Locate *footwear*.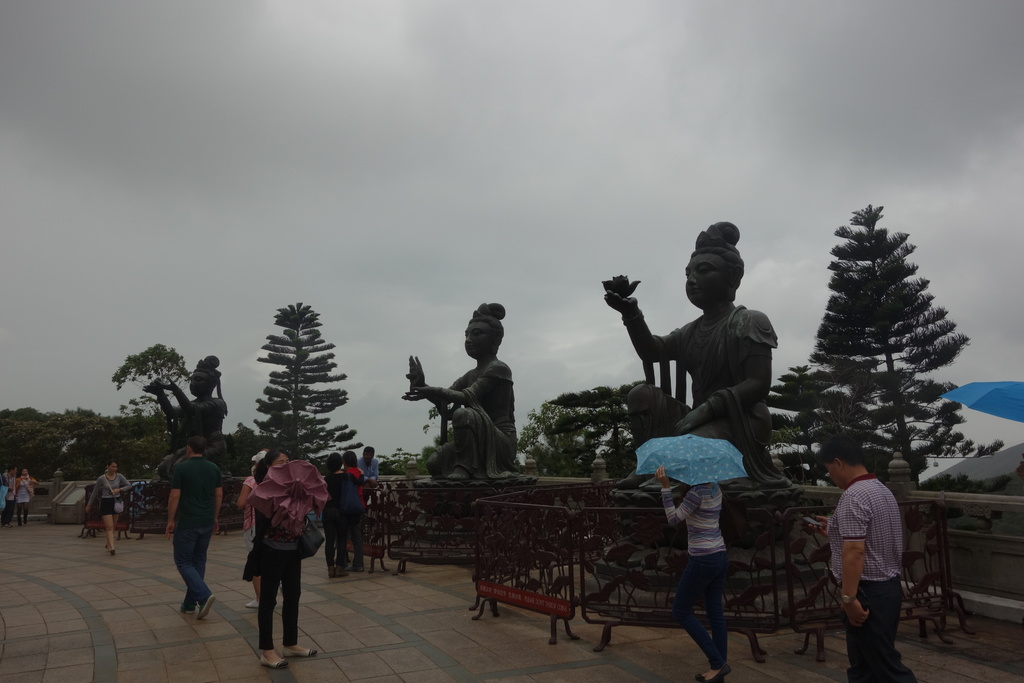
Bounding box: (x1=197, y1=595, x2=214, y2=621).
